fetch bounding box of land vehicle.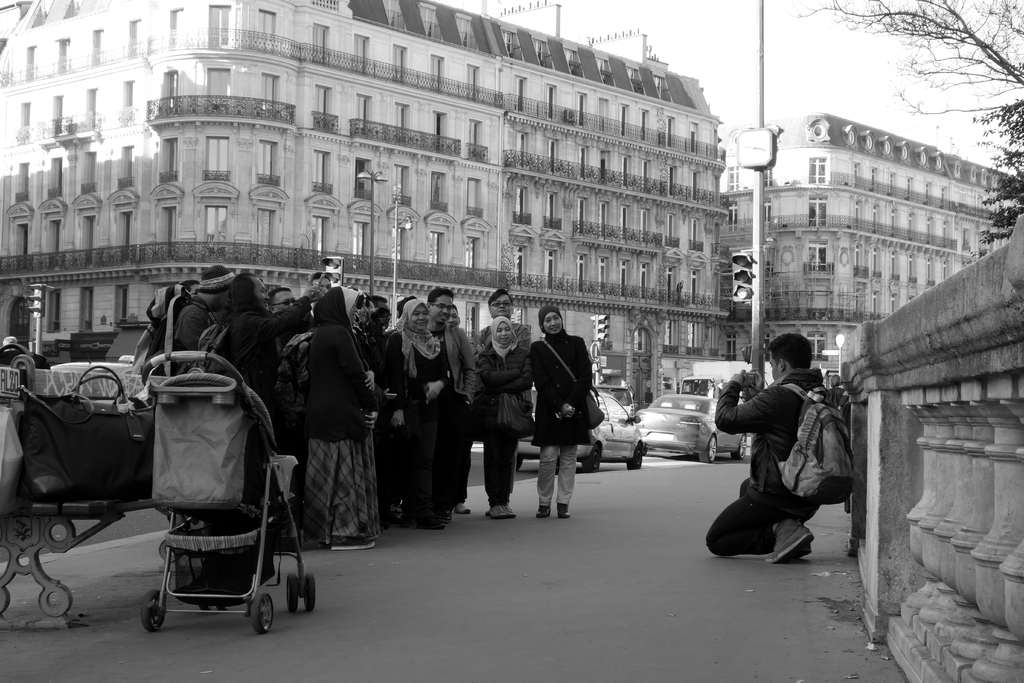
Bbox: <box>93,308,156,371</box>.
